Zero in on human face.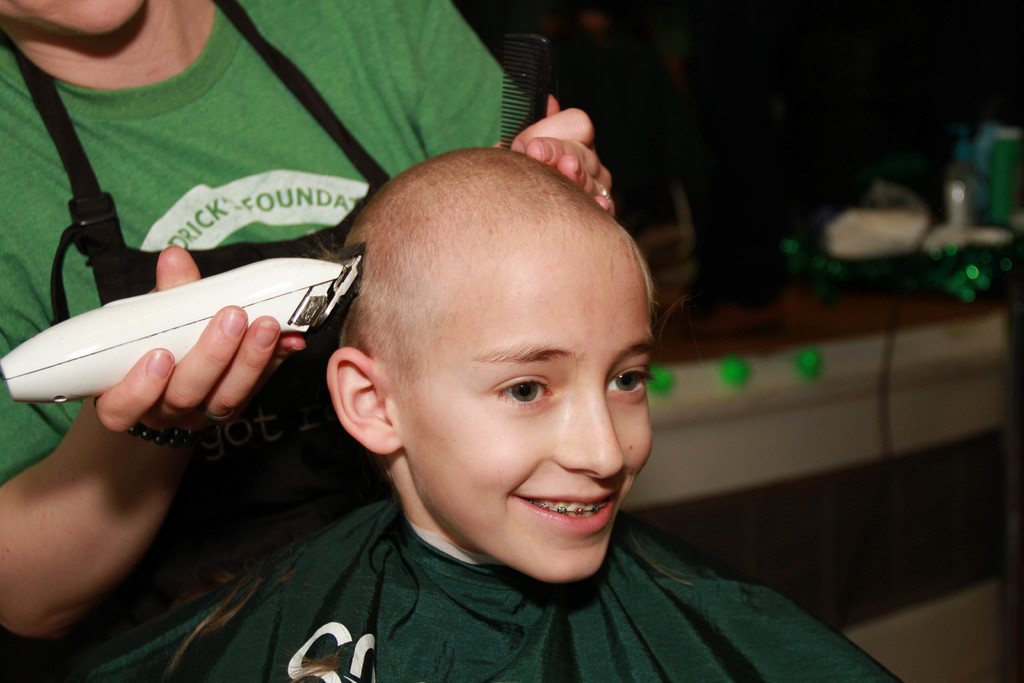
Zeroed in: box=[0, 0, 143, 35].
